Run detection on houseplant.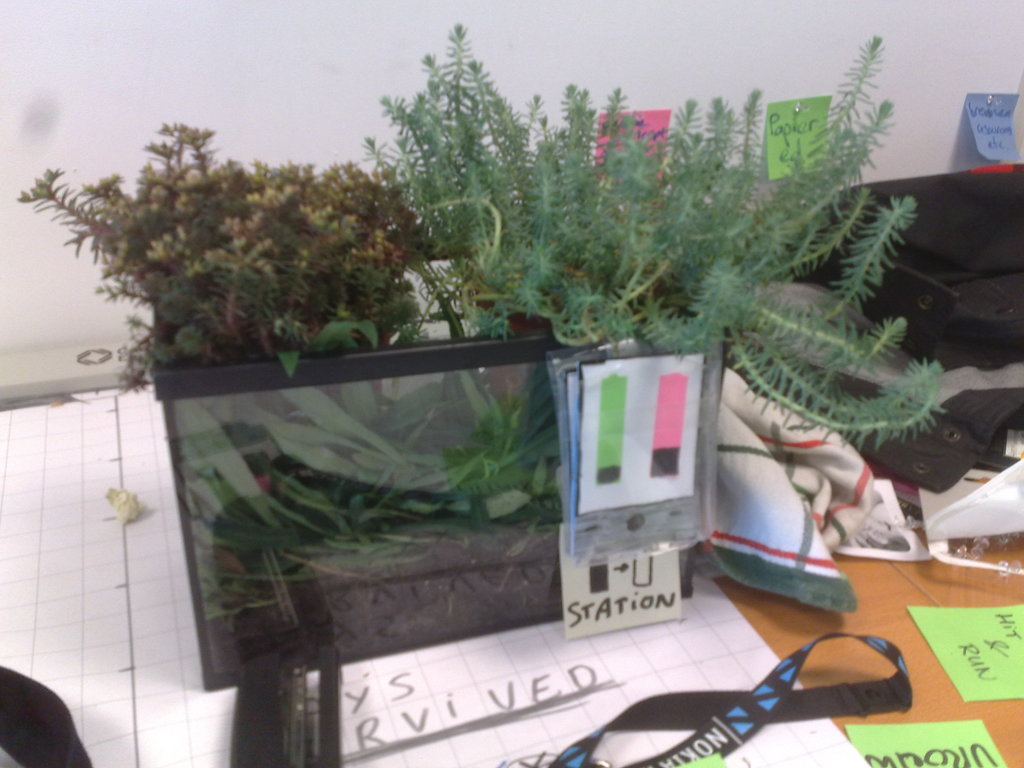
Result: x1=357, y1=18, x2=951, y2=456.
